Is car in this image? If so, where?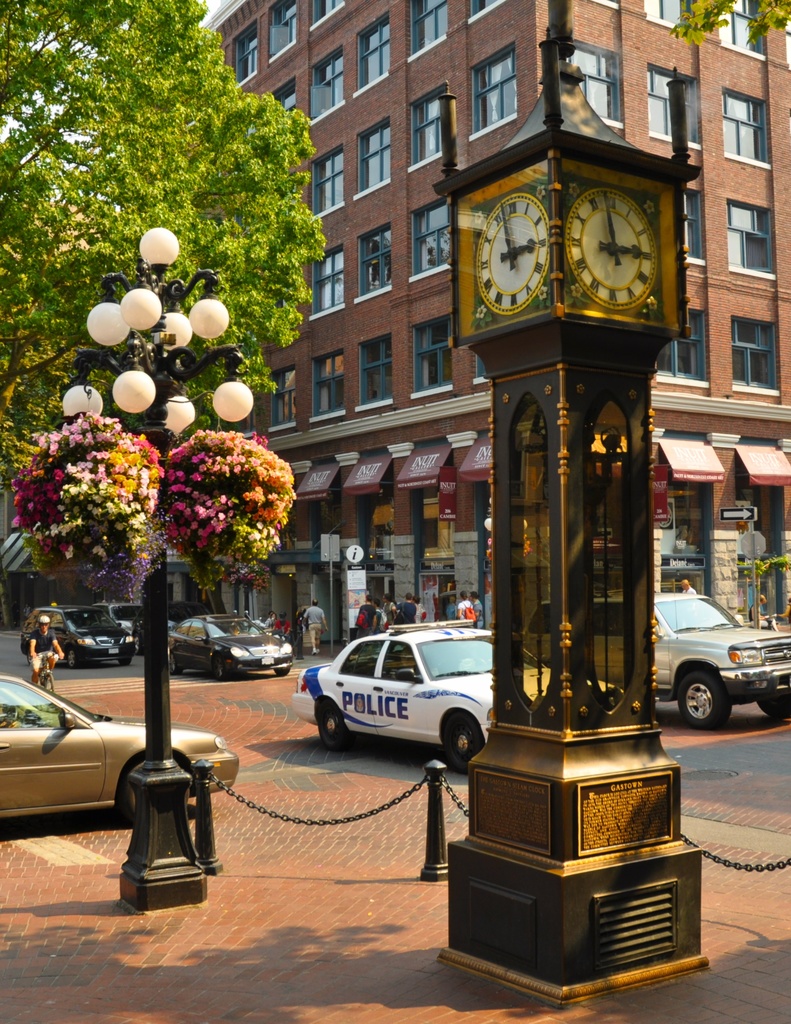
Yes, at 161/610/296/678.
